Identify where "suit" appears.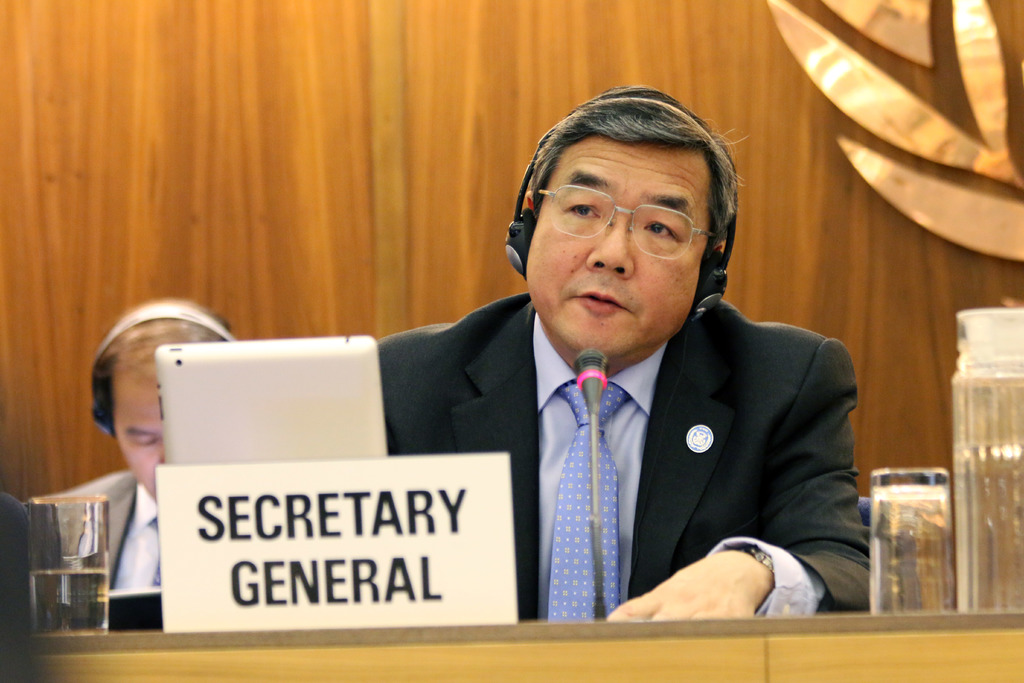
Appears at crop(52, 468, 139, 592).
